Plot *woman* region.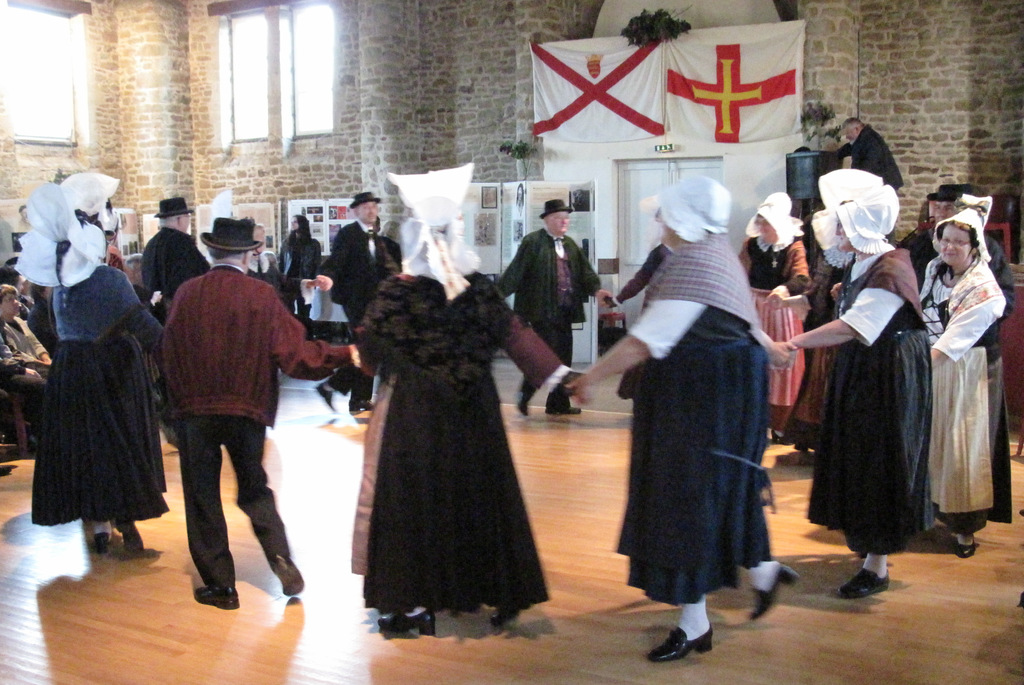
Plotted at [795, 201, 856, 472].
